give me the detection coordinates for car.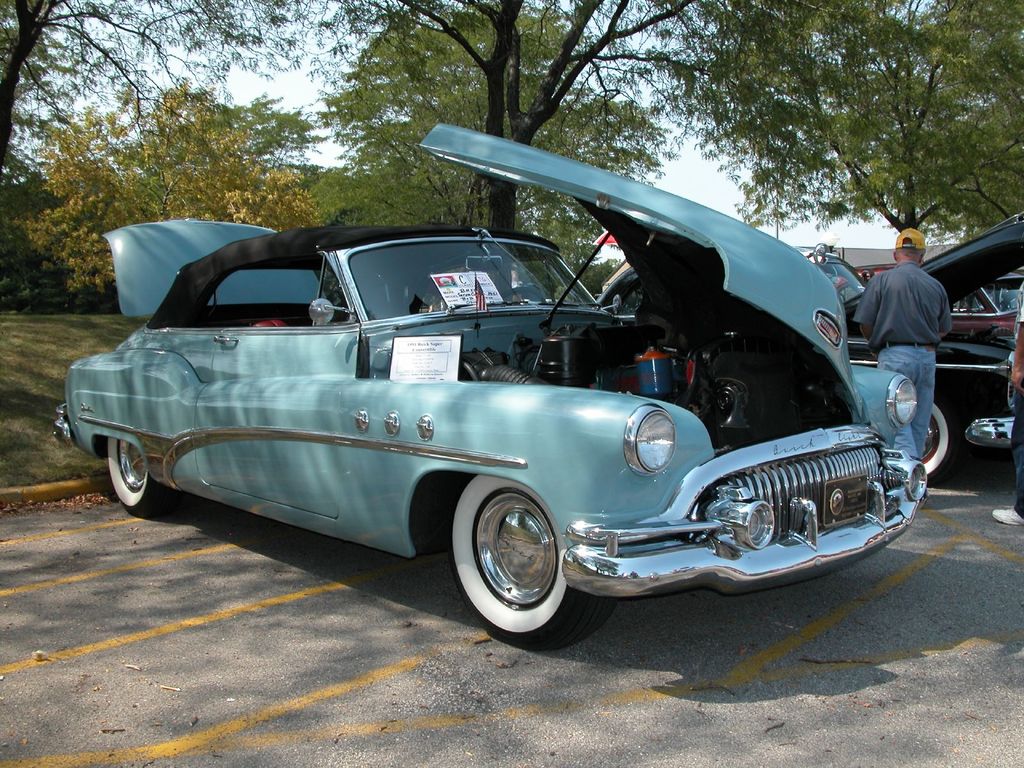
select_region(70, 164, 897, 650).
